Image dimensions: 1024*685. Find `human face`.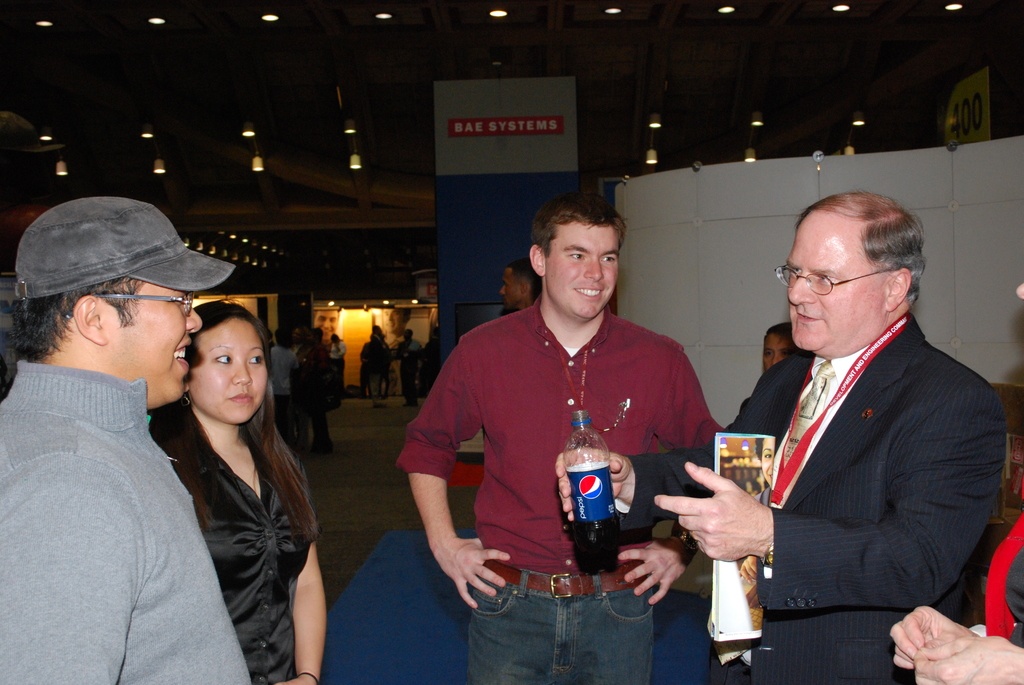
759,323,793,371.
